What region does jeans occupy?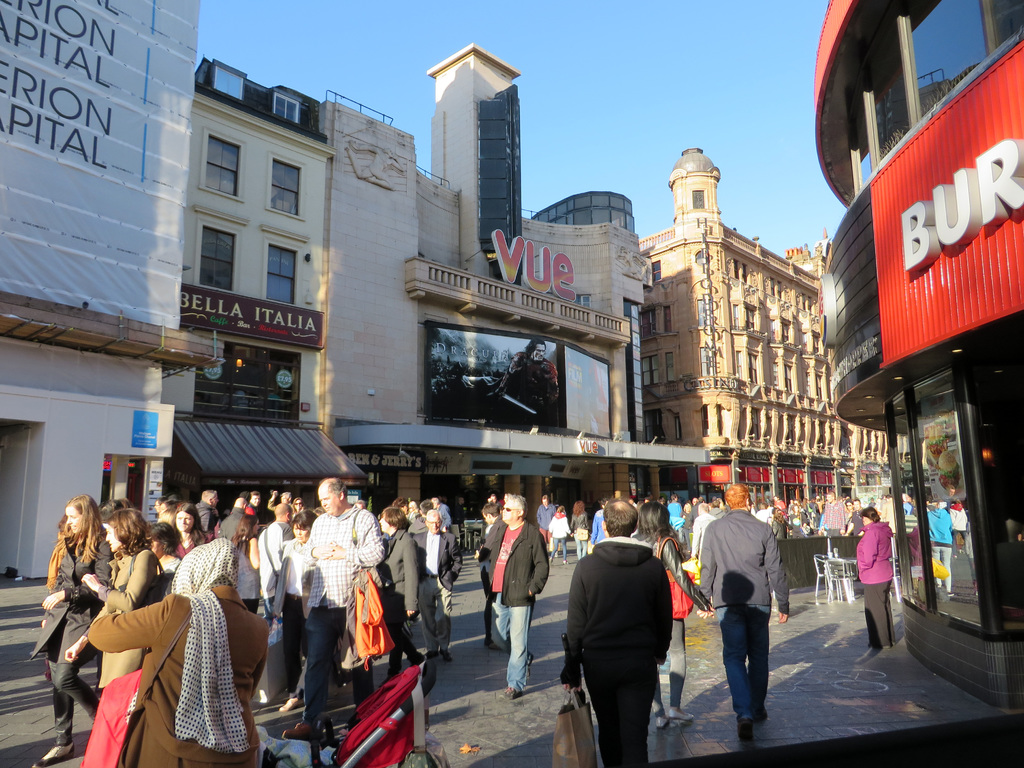
[x1=717, y1=615, x2=777, y2=743].
